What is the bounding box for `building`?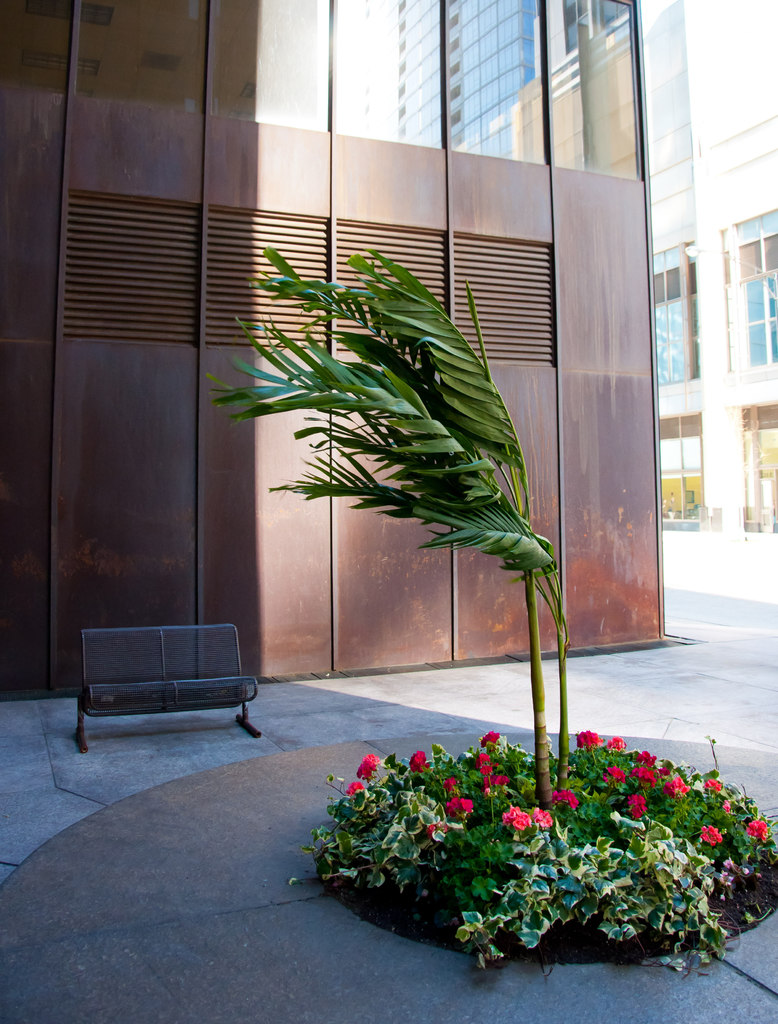
select_region(0, 0, 679, 696).
